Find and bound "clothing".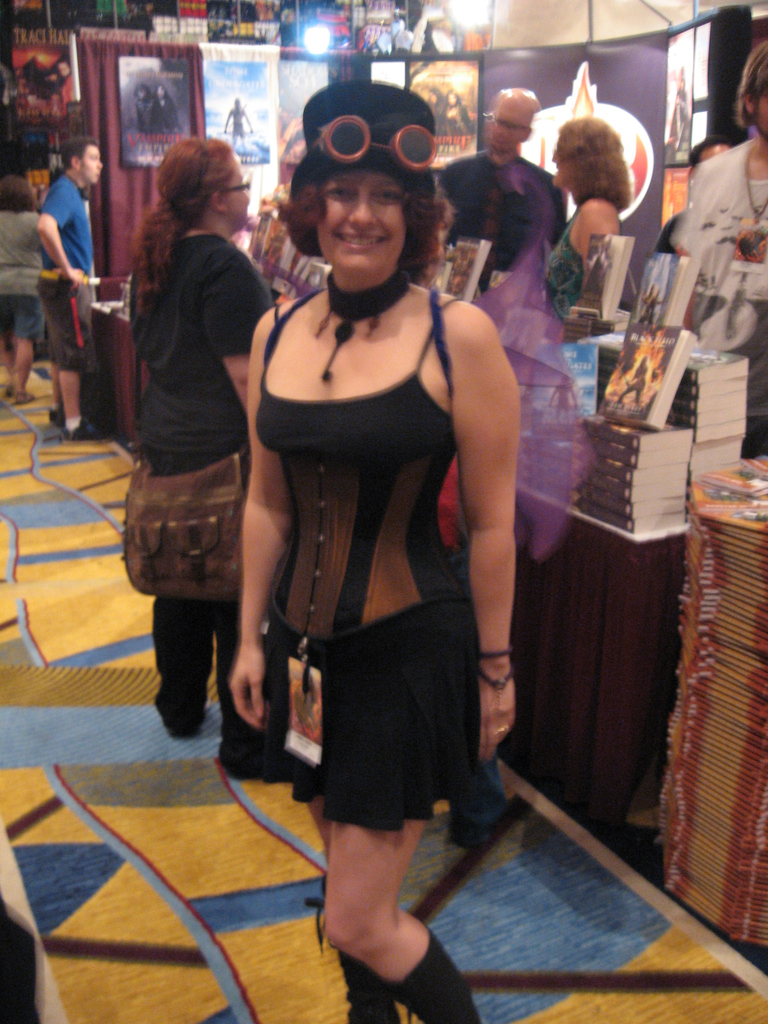
Bound: <bbox>125, 223, 305, 788</bbox>.
